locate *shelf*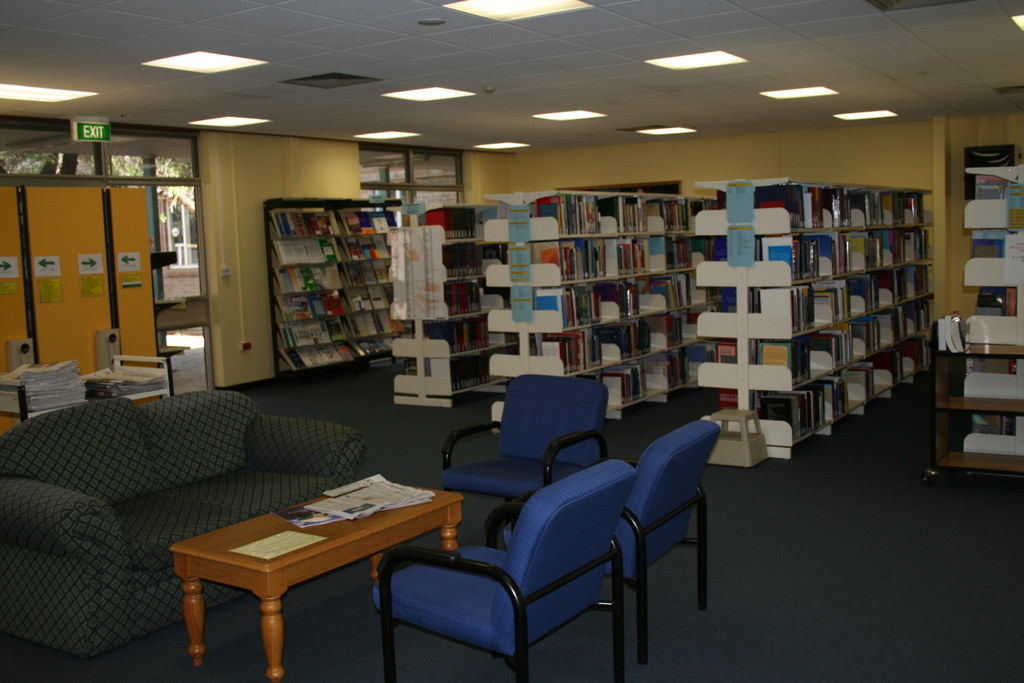
locate(801, 381, 826, 420)
